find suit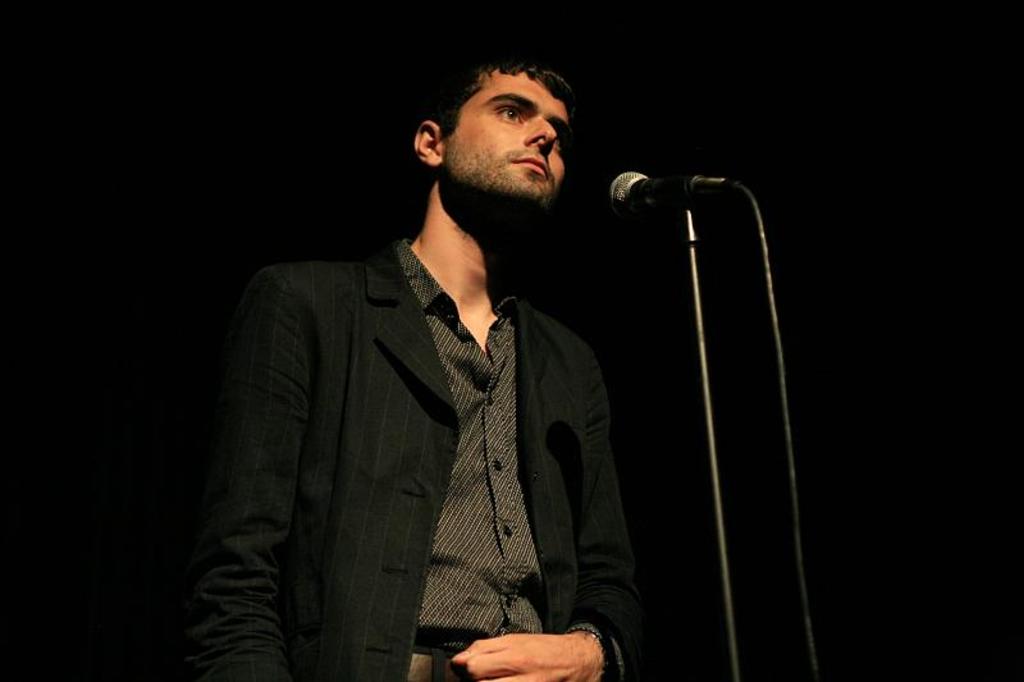
x1=197 y1=123 x2=659 y2=668
